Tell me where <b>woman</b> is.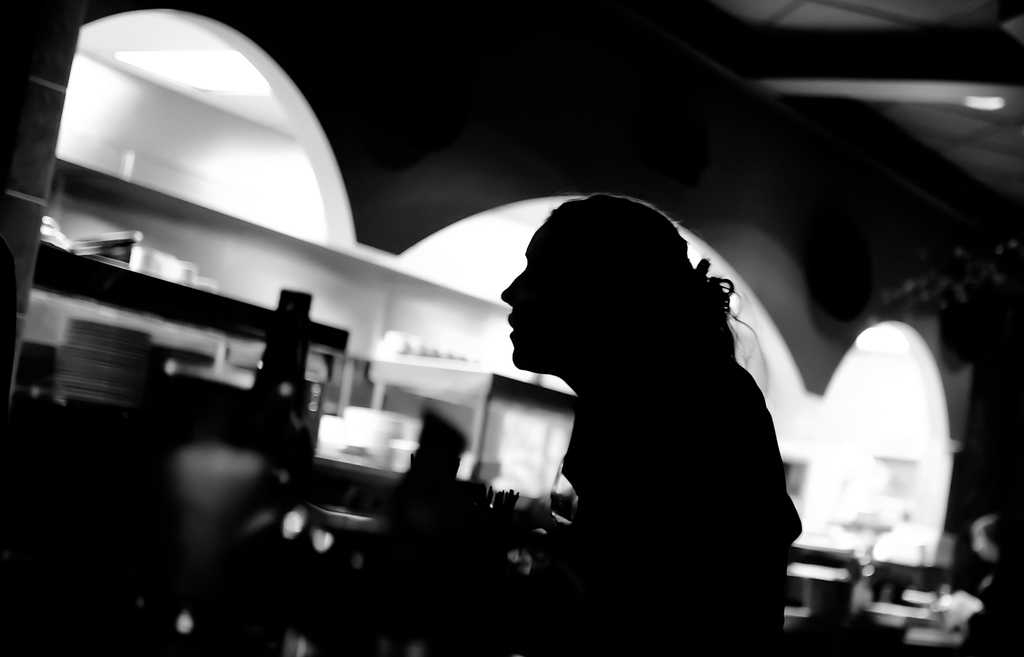
<b>woman</b> is at Rect(472, 187, 811, 620).
